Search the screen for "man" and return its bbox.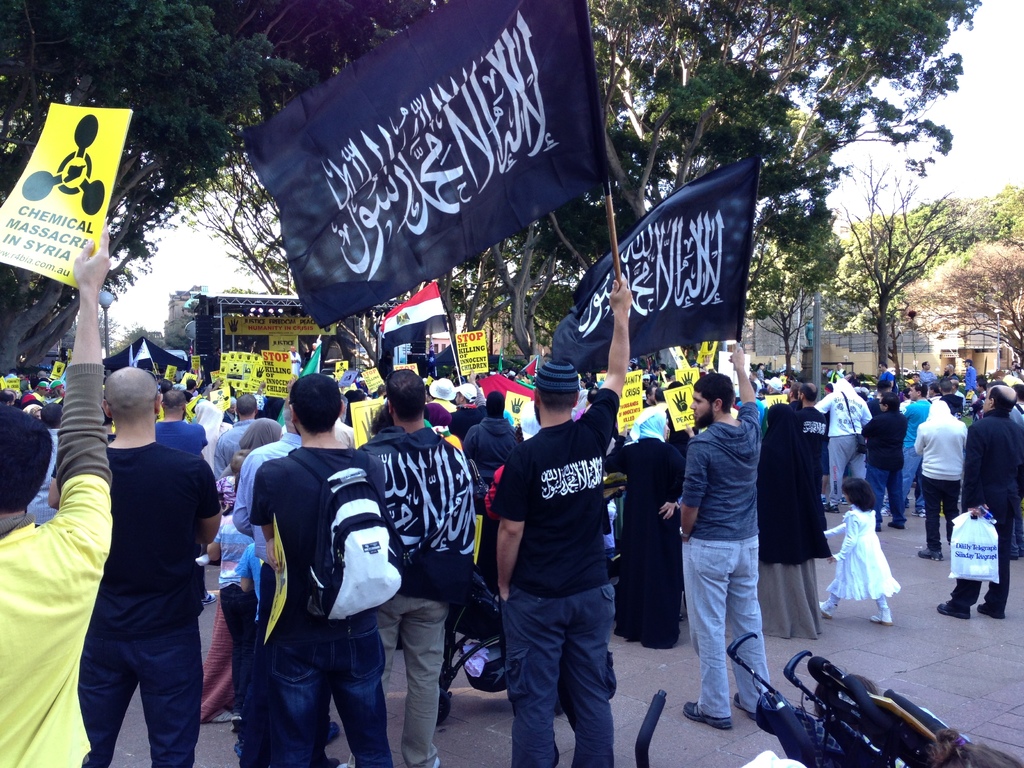
Found: (left=356, top=369, right=475, bottom=767).
